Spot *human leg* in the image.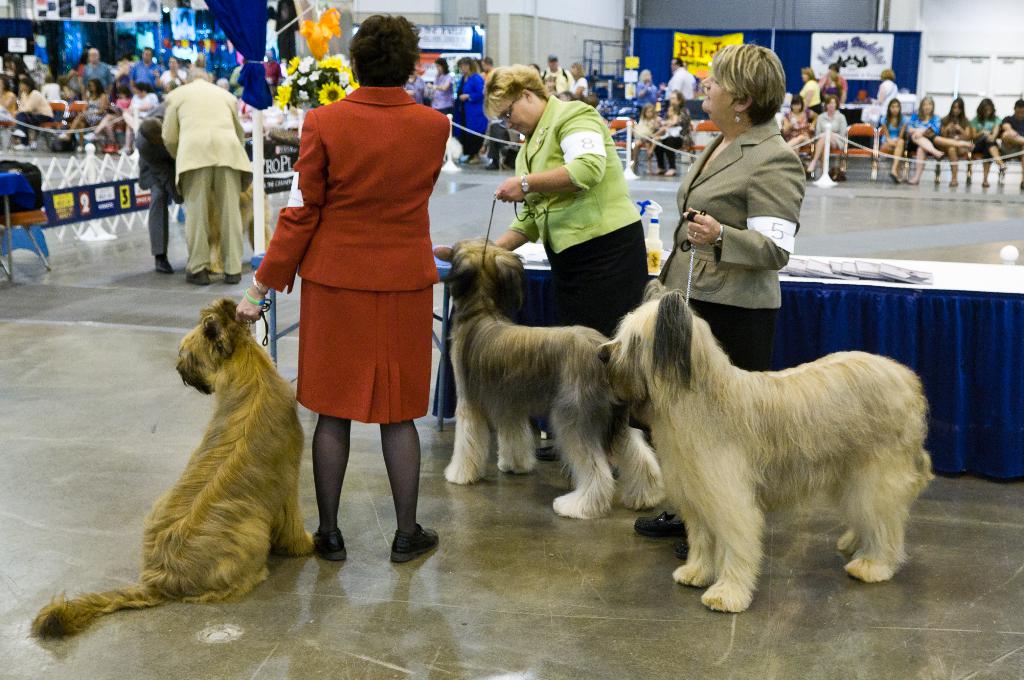
*human leg* found at 980 150 991 186.
